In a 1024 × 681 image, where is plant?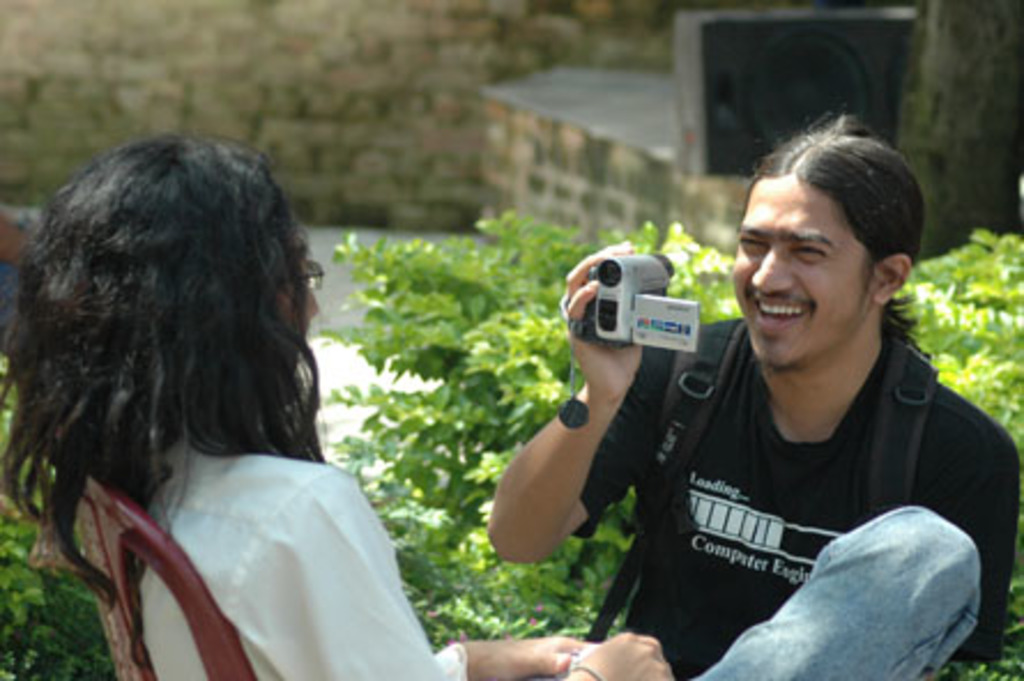
select_region(888, 225, 1022, 442).
